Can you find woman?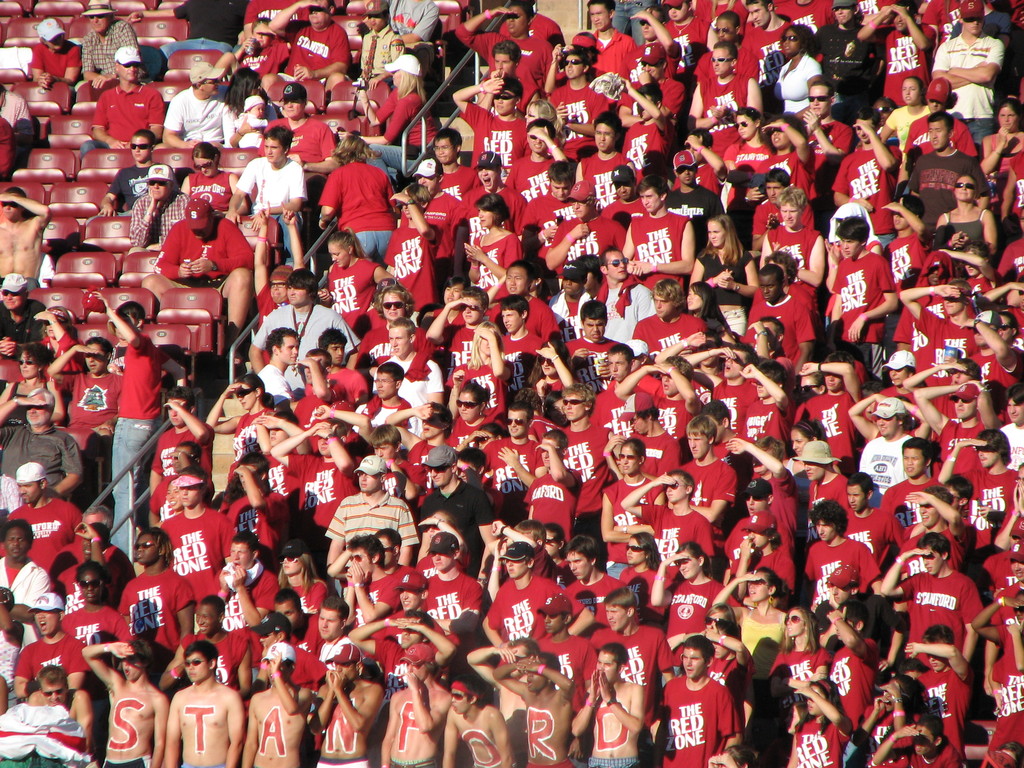
Yes, bounding box: (694, 208, 756, 335).
